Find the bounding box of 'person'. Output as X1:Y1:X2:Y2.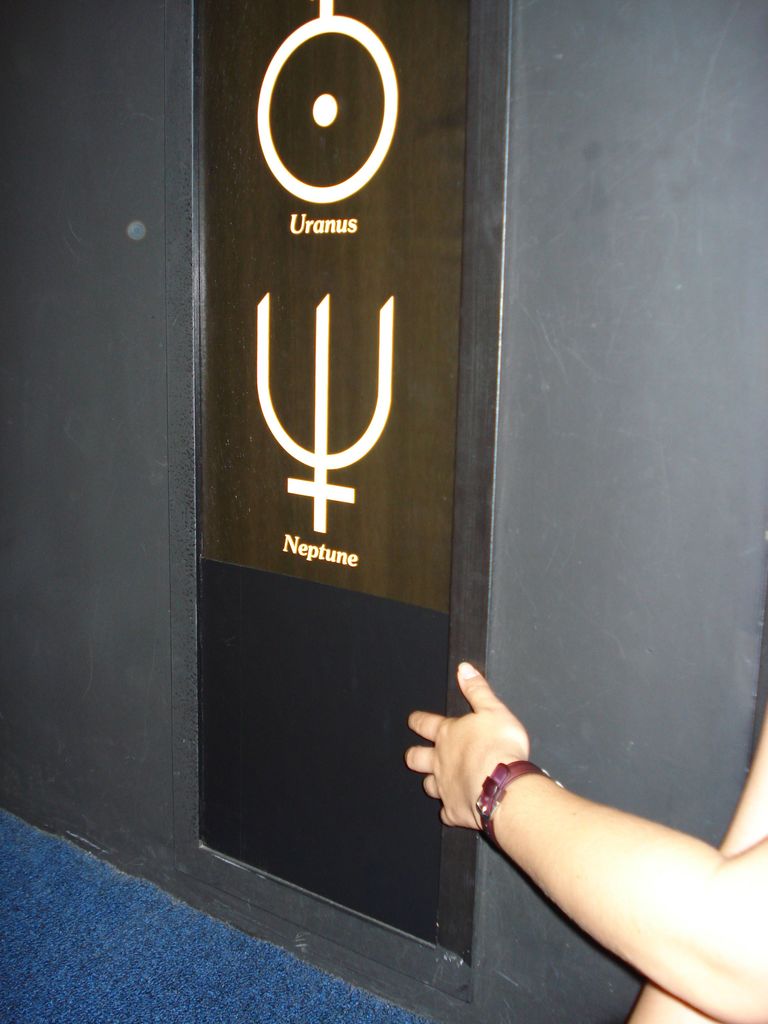
404:666:767:1023.
